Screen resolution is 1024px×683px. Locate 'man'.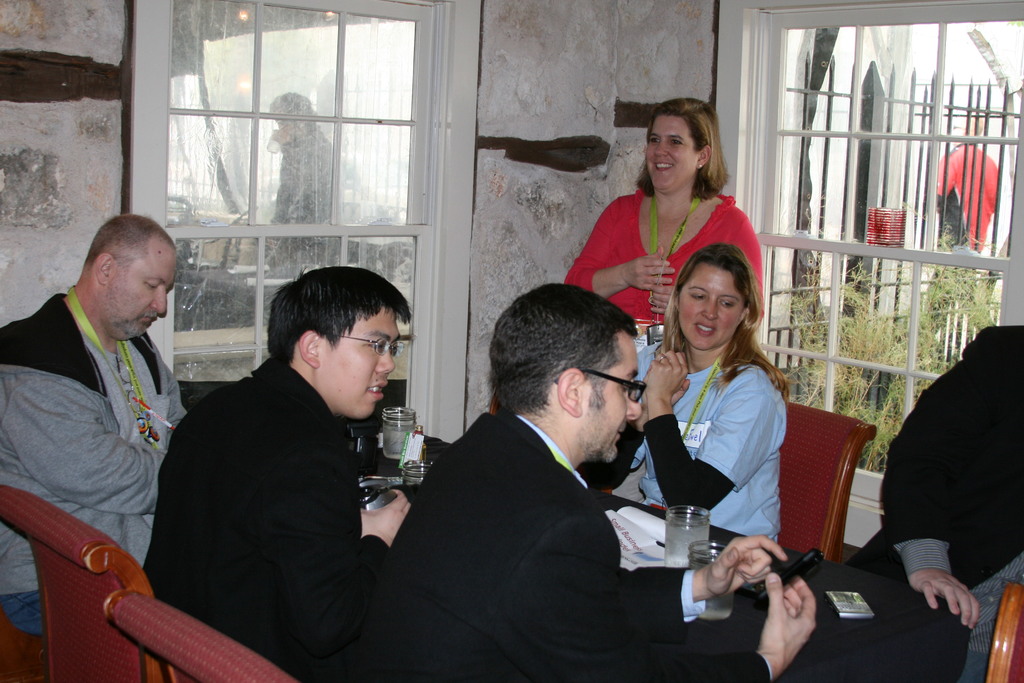
x1=383 y1=283 x2=813 y2=682.
